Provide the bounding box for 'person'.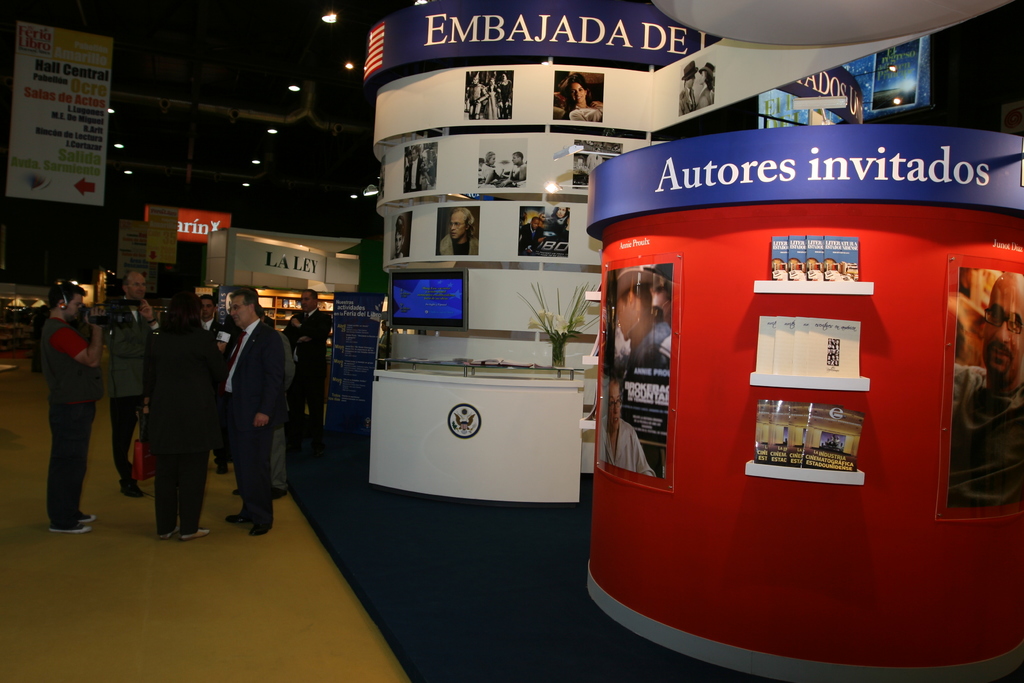
(x1=479, y1=148, x2=511, y2=185).
